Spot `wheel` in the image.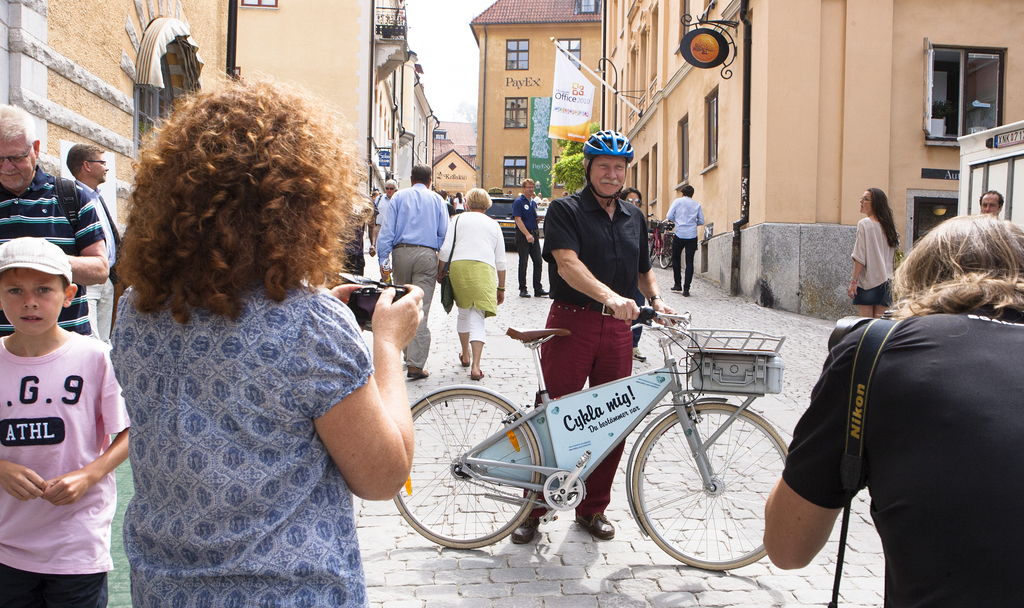
`wheel` found at Rect(624, 403, 792, 577).
